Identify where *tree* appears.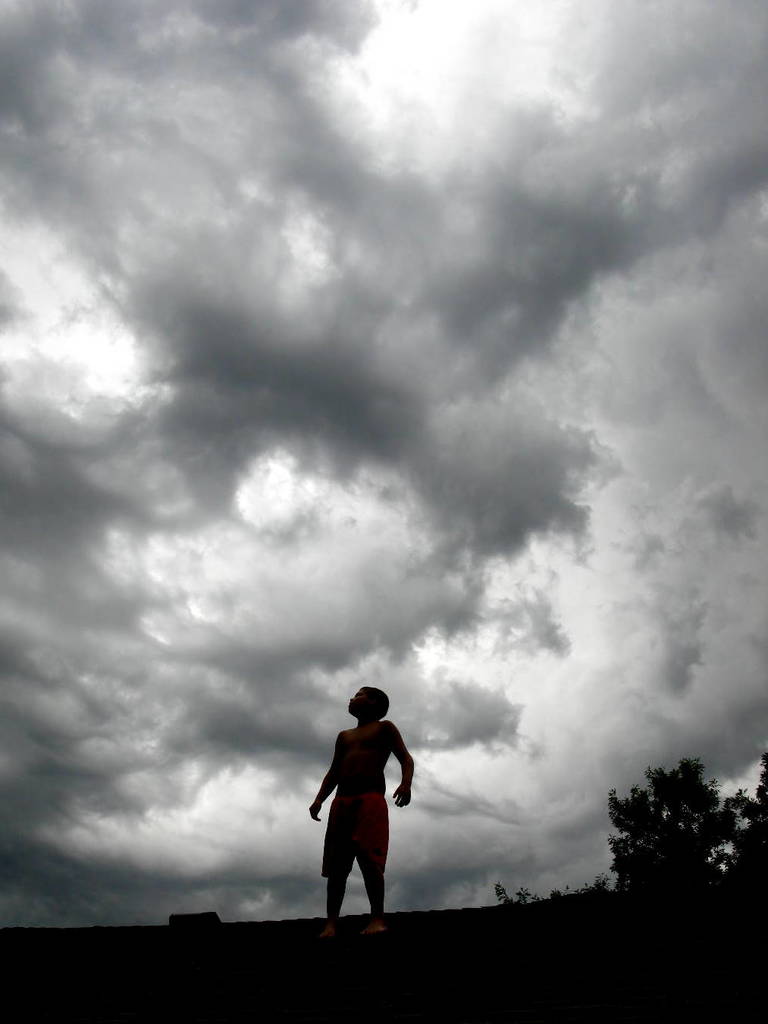
Appears at detection(605, 747, 747, 910).
